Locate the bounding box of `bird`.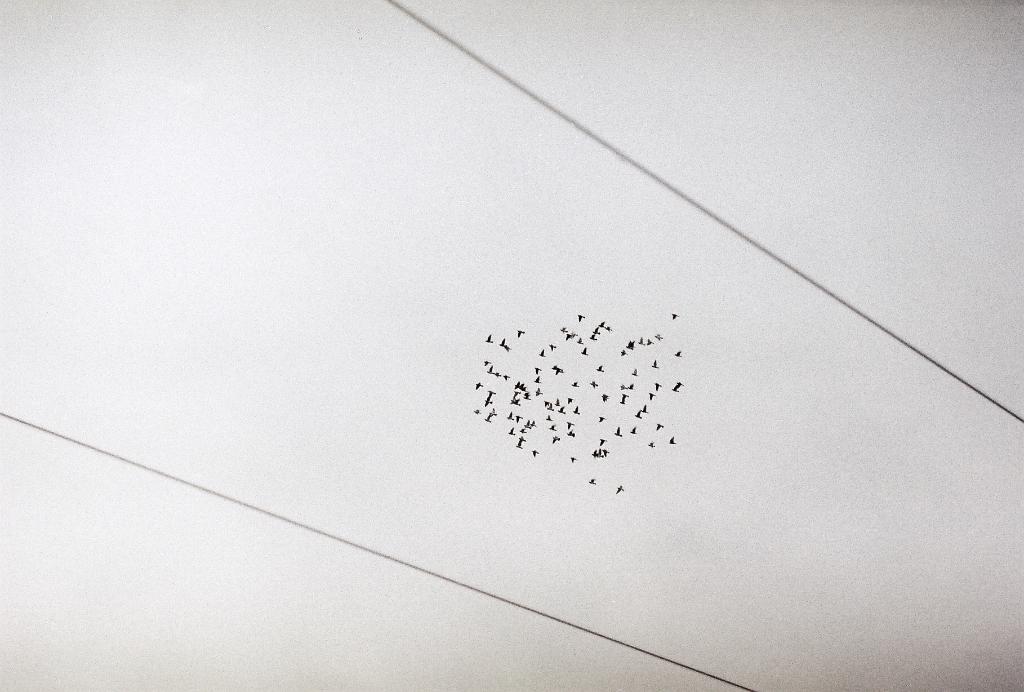
Bounding box: bbox(505, 343, 512, 351).
